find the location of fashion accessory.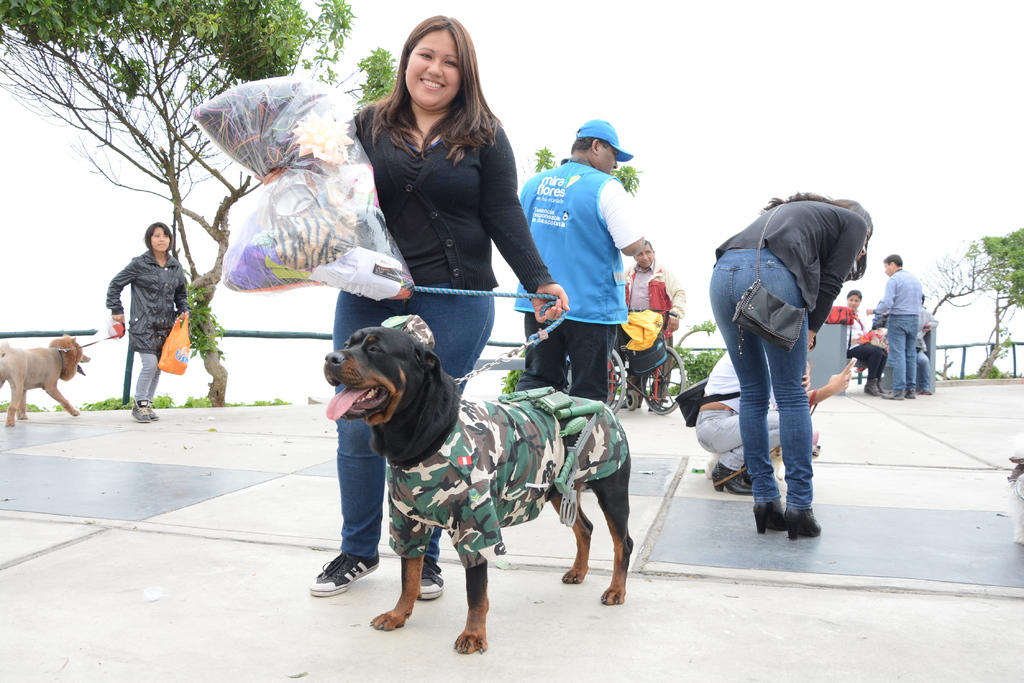
Location: detection(575, 118, 632, 162).
